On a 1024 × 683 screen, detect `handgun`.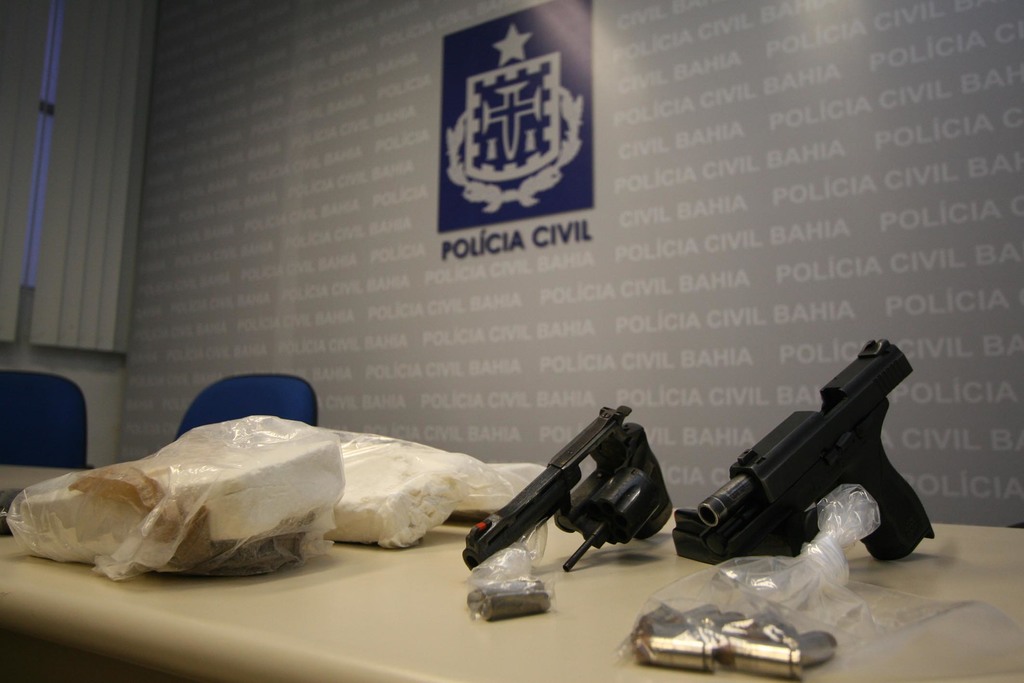
{"left": 668, "top": 342, "right": 938, "bottom": 564}.
